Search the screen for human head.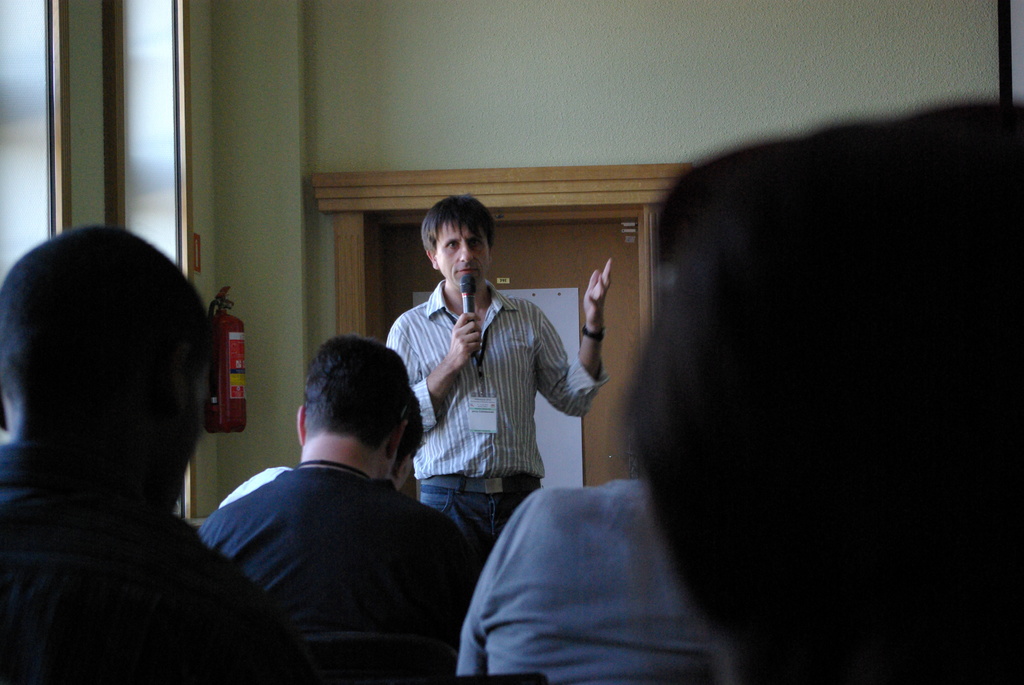
Found at pyautogui.locateOnScreen(0, 219, 215, 511).
